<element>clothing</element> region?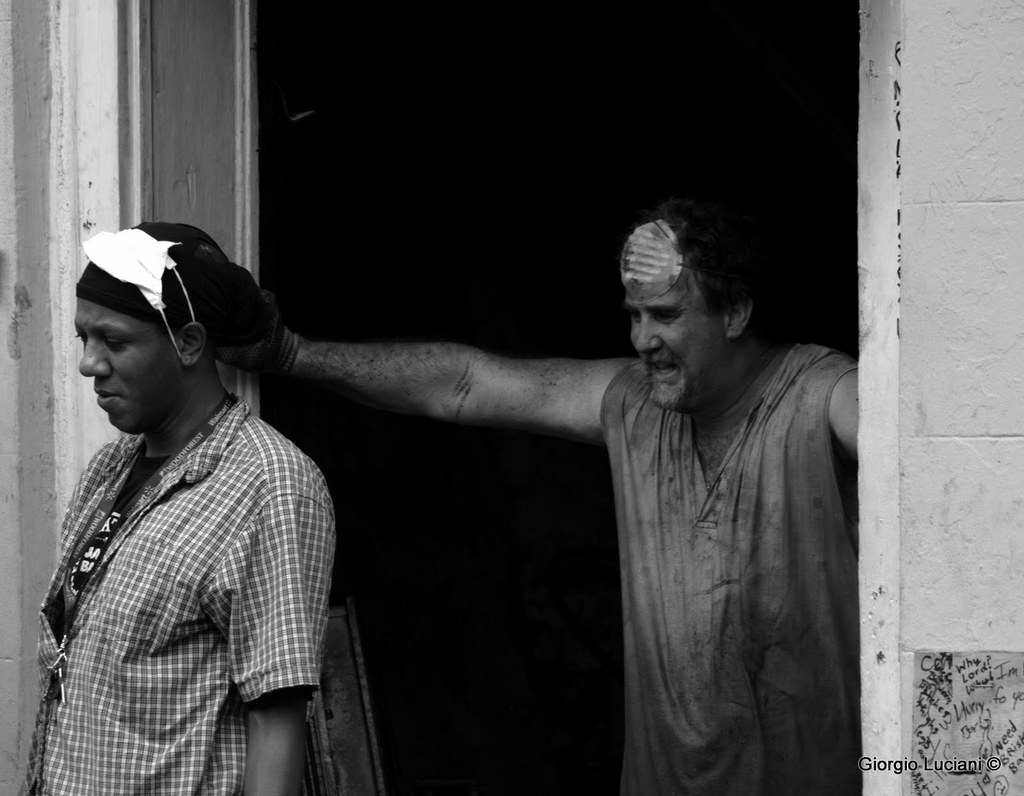
[x1=20, y1=335, x2=373, y2=773]
